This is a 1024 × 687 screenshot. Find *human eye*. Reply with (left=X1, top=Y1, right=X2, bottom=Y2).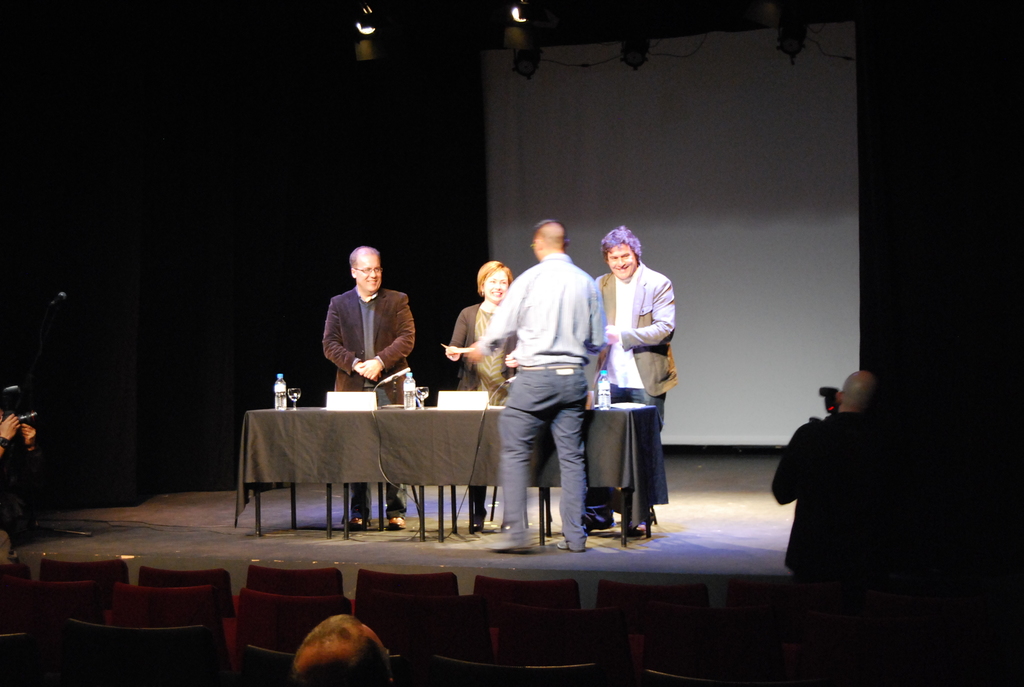
(left=489, top=278, right=496, bottom=285).
